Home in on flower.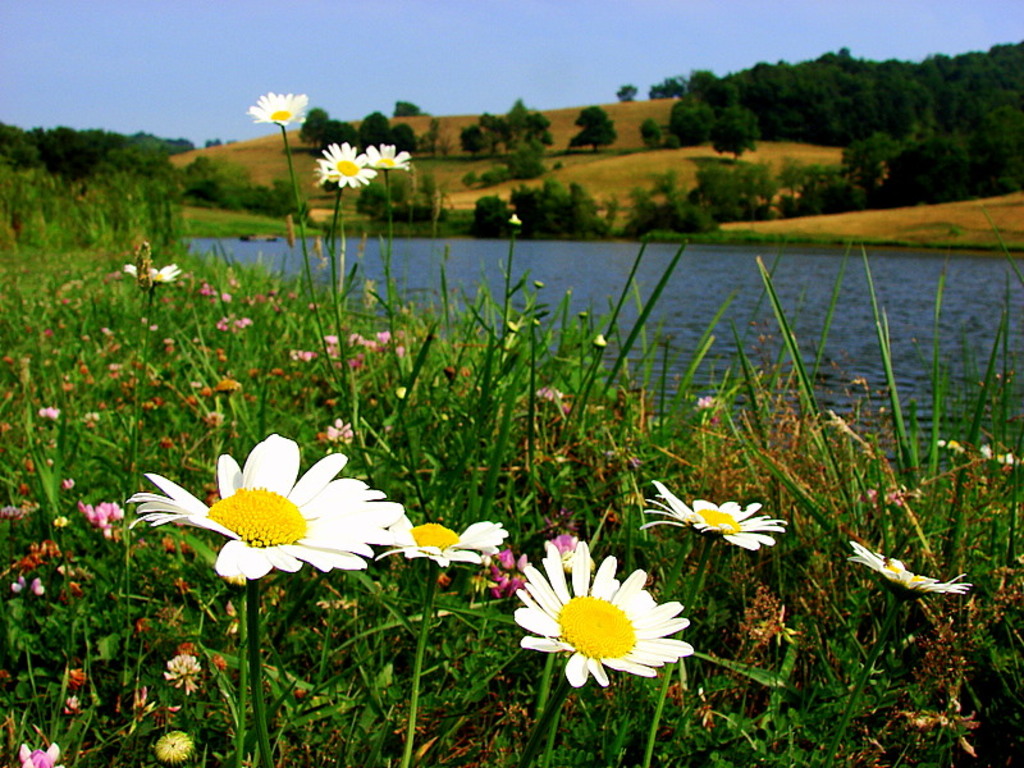
Homed in at rect(641, 475, 788, 566).
